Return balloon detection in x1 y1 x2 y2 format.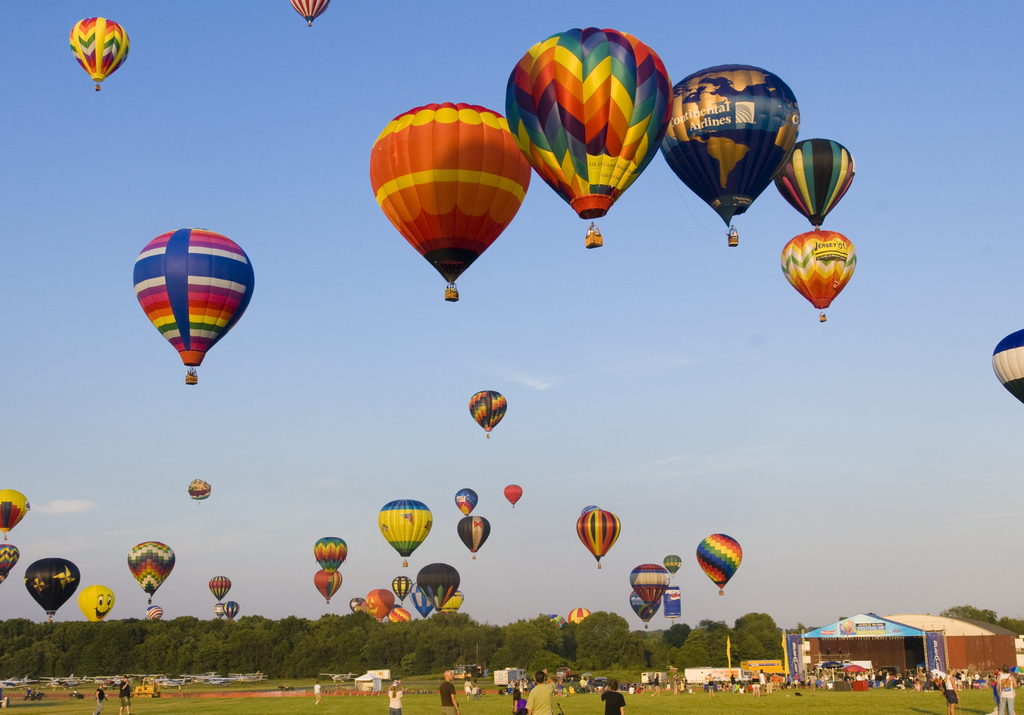
378 498 431 557.
